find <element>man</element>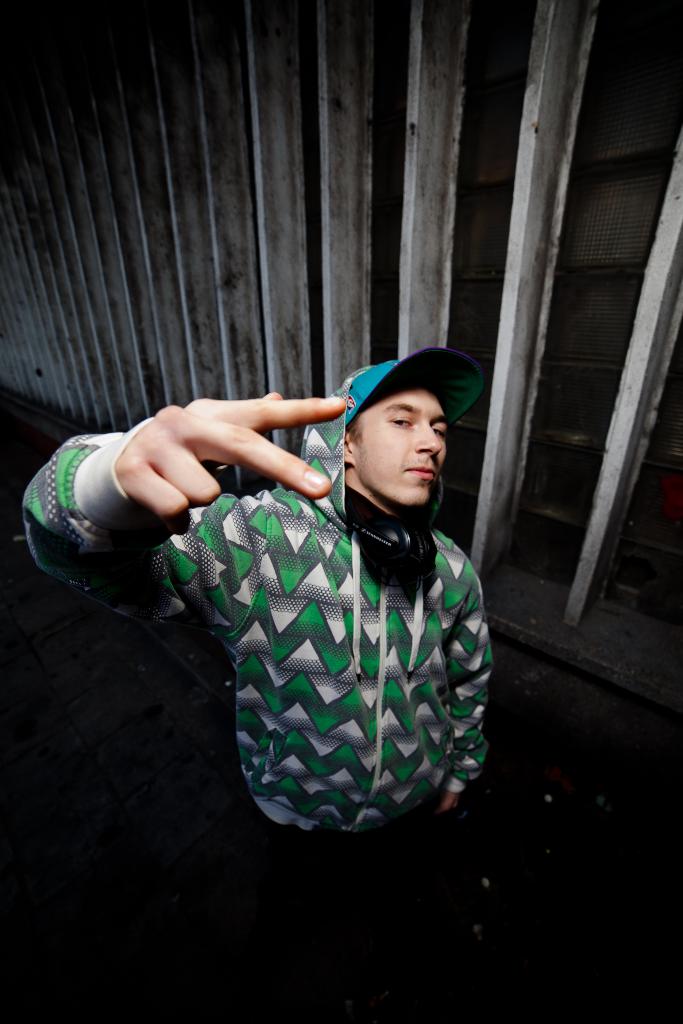
42:321:538:880
